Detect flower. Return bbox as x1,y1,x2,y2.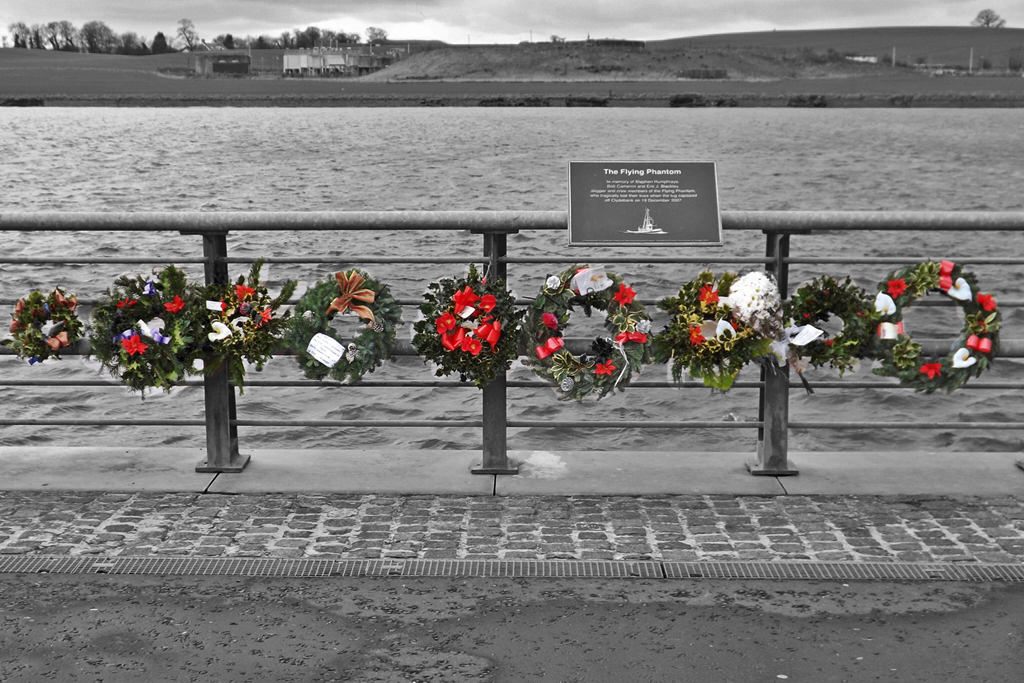
475,292,505,312.
